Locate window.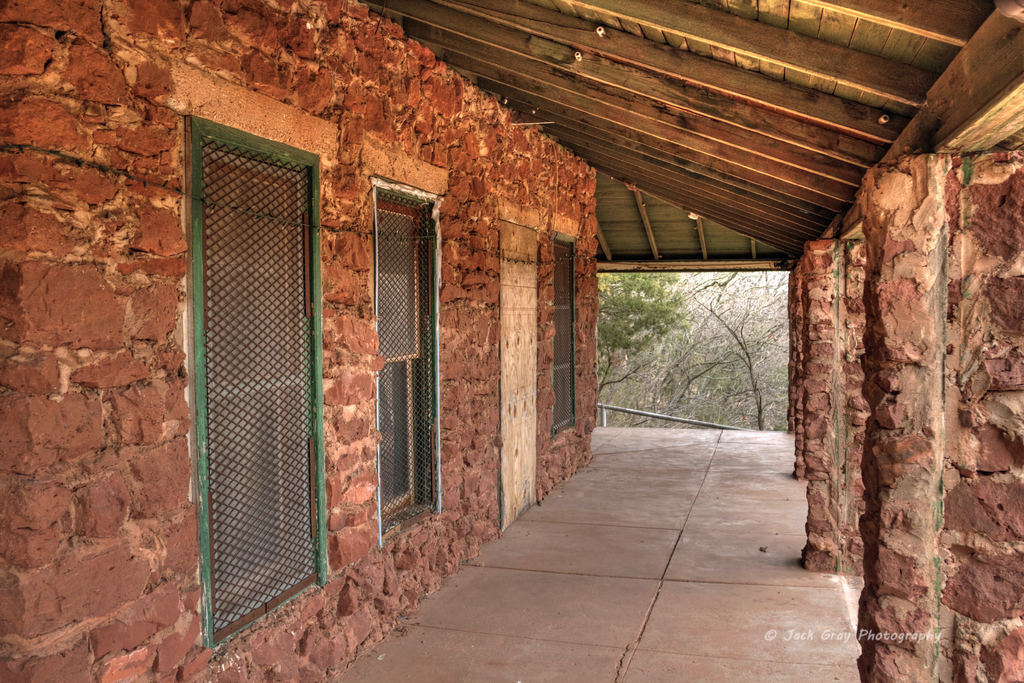
Bounding box: [558,234,584,433].
